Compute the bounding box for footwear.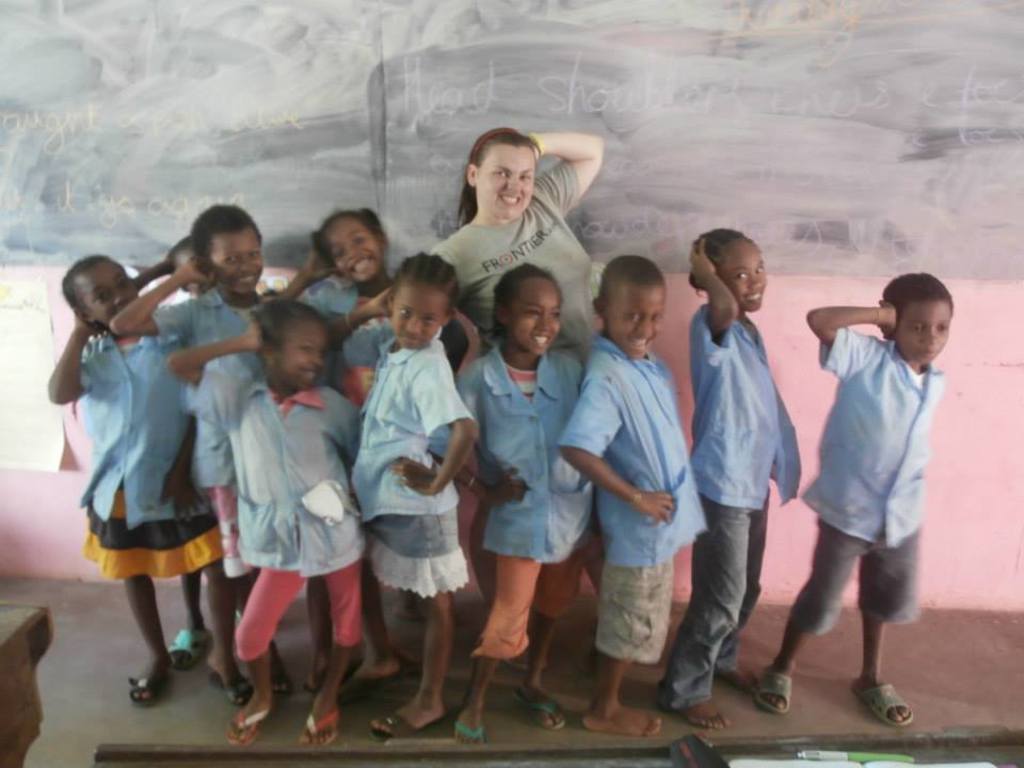
340, 672, 405, 700.
